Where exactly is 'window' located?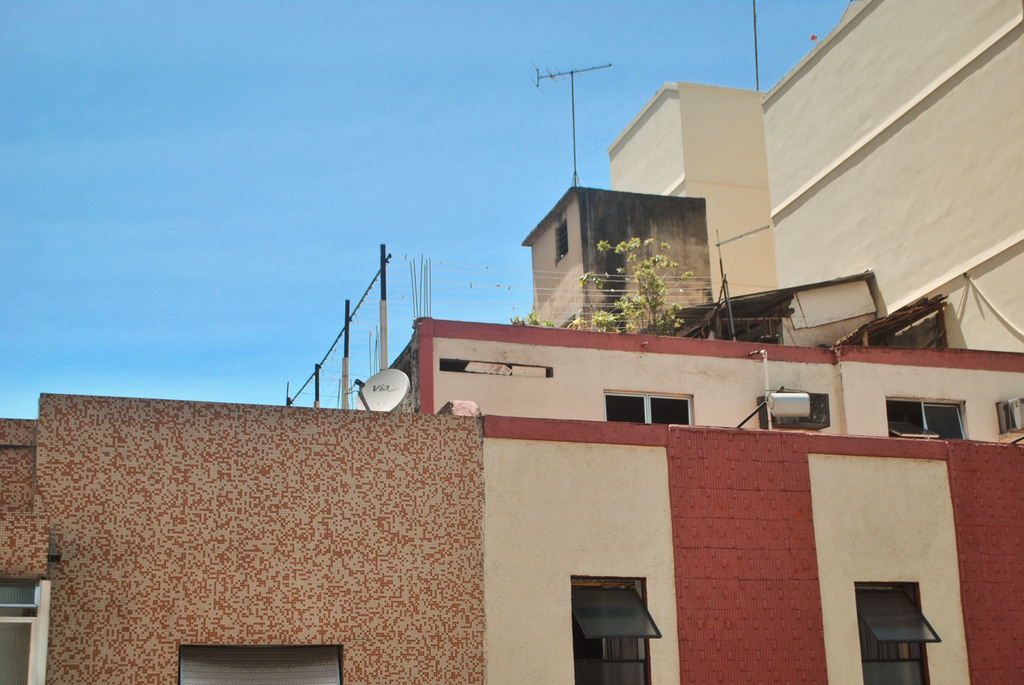
Its bounding box is 850 583 939 684.
